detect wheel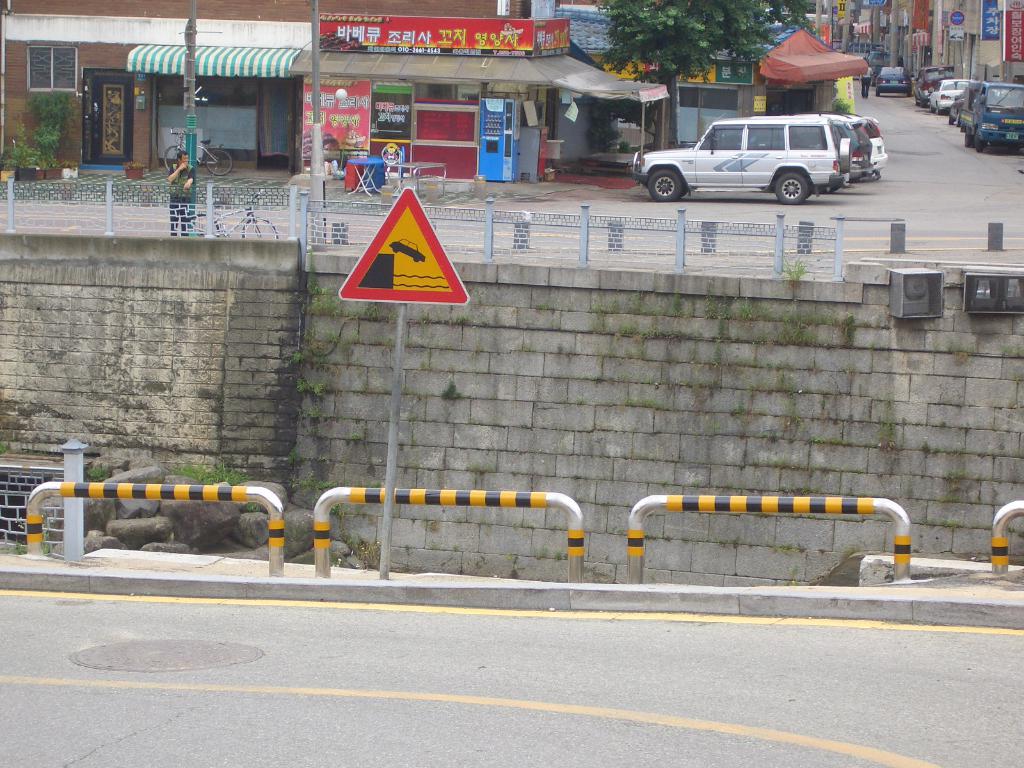
detection(964, 125, 970, 148)
